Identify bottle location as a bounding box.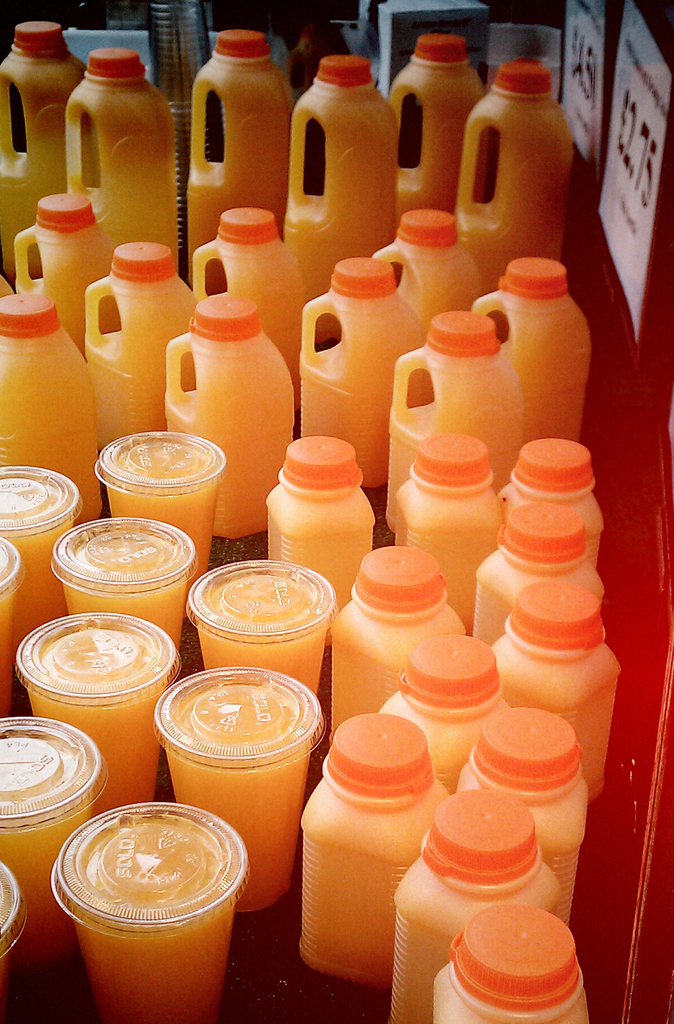
[164, 294, 296, 543].
